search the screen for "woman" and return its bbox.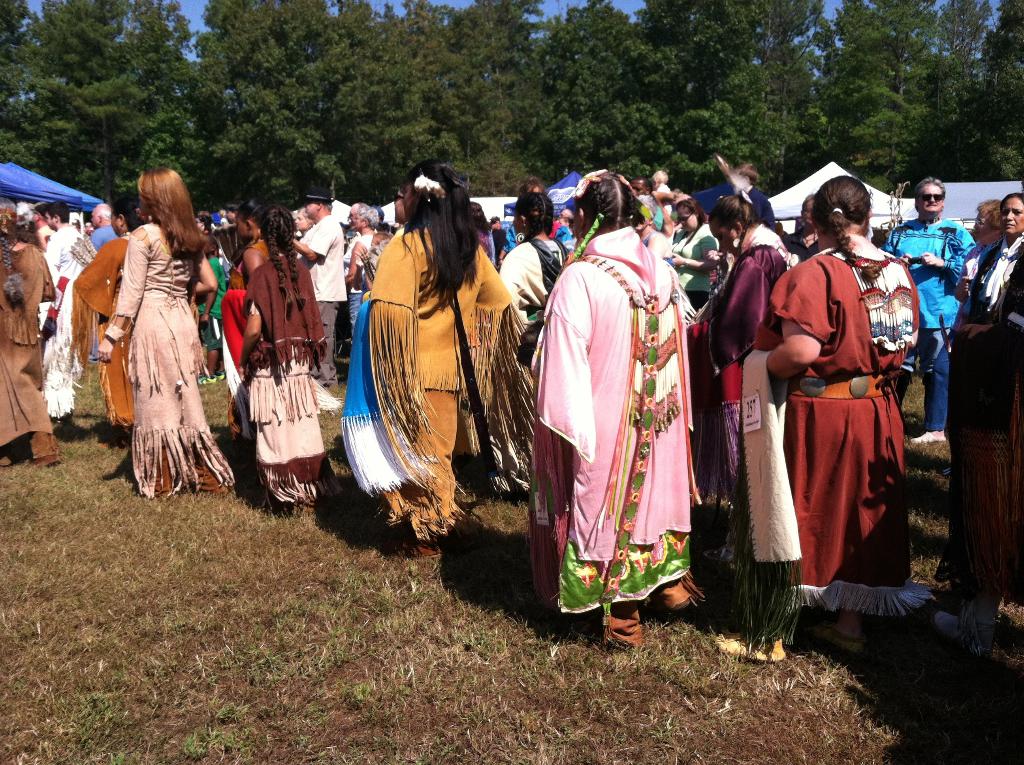
Found: box(706, 174, 930, 656).
